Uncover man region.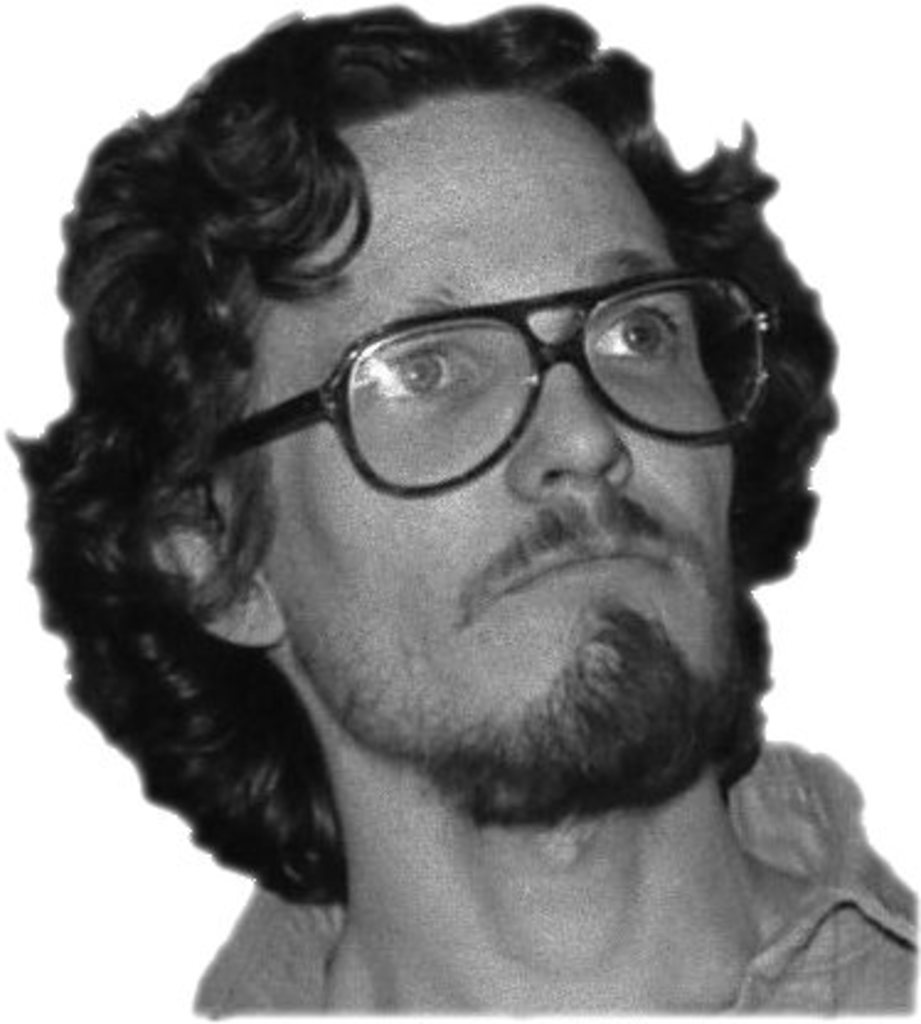
Uncovered: (x1=0, y1=0, x2=920, y2=1023).
